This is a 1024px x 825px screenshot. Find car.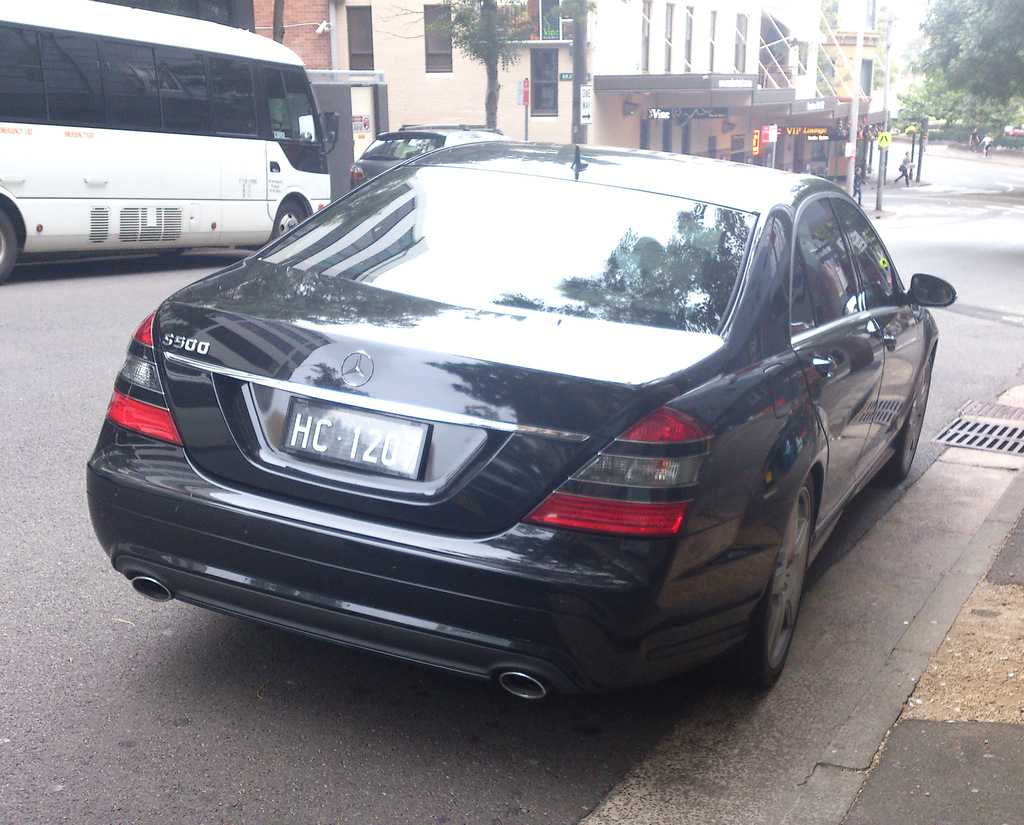
Bounding box: 82,140,957,712.
